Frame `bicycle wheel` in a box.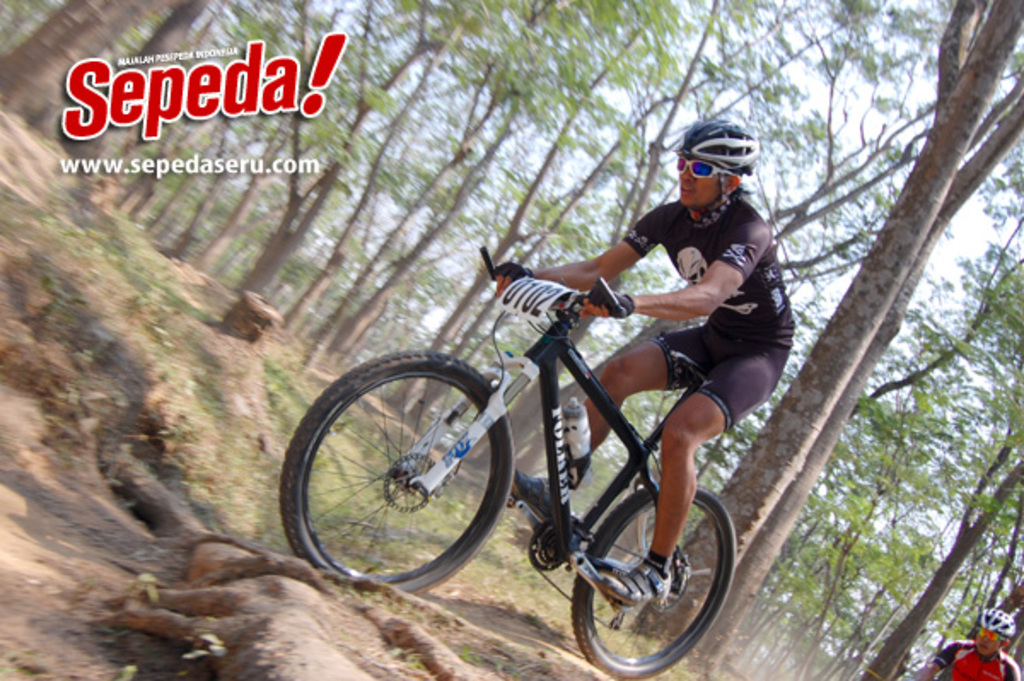
282:353:529:608.
